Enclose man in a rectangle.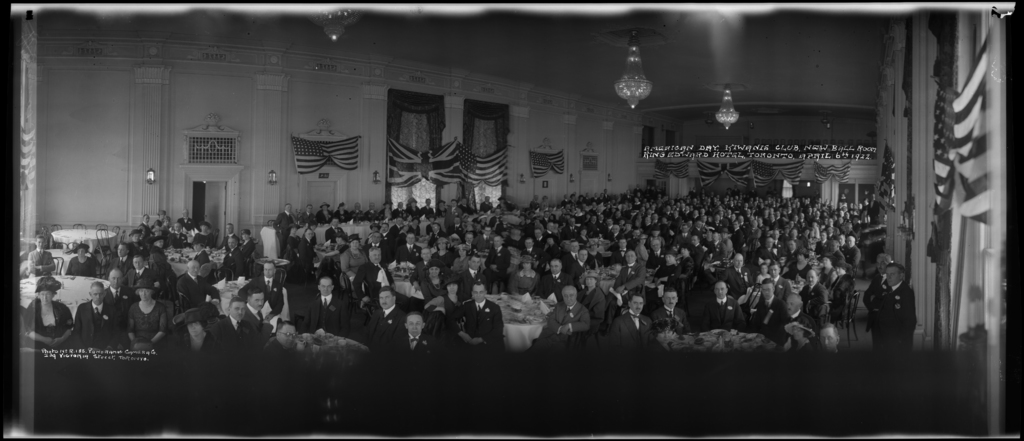
(left=540, top=220, right=556, bottom=238).
